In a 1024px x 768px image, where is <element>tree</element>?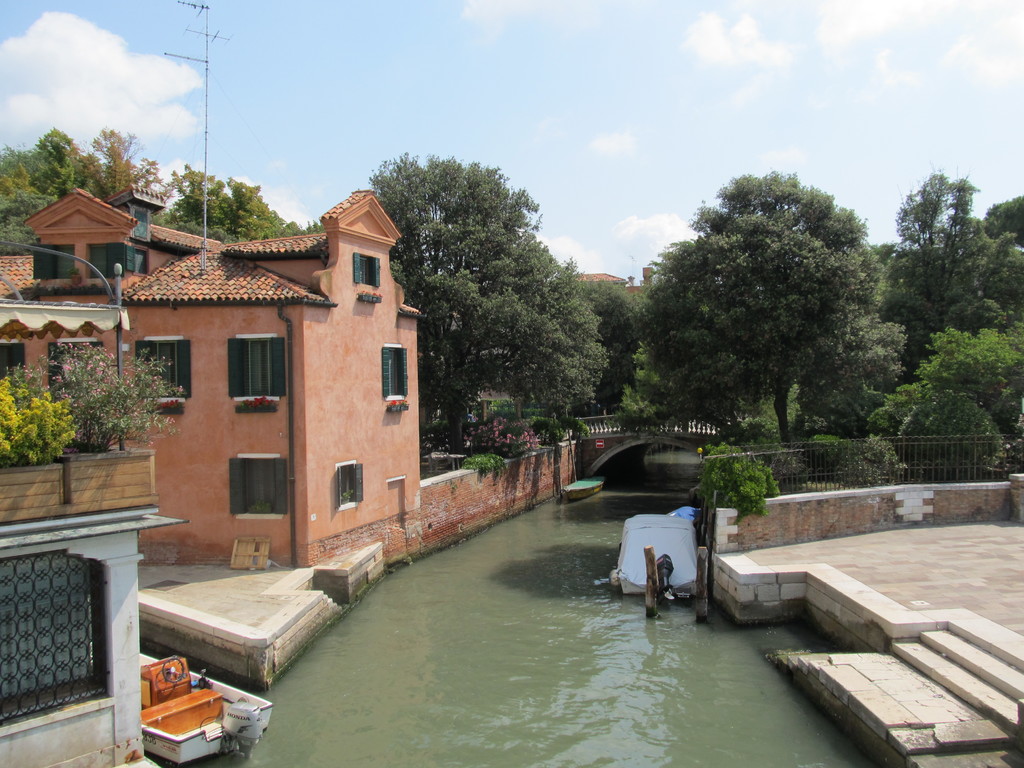
pyautogui.locateOnScreen(895, 166, 1023, 349).
